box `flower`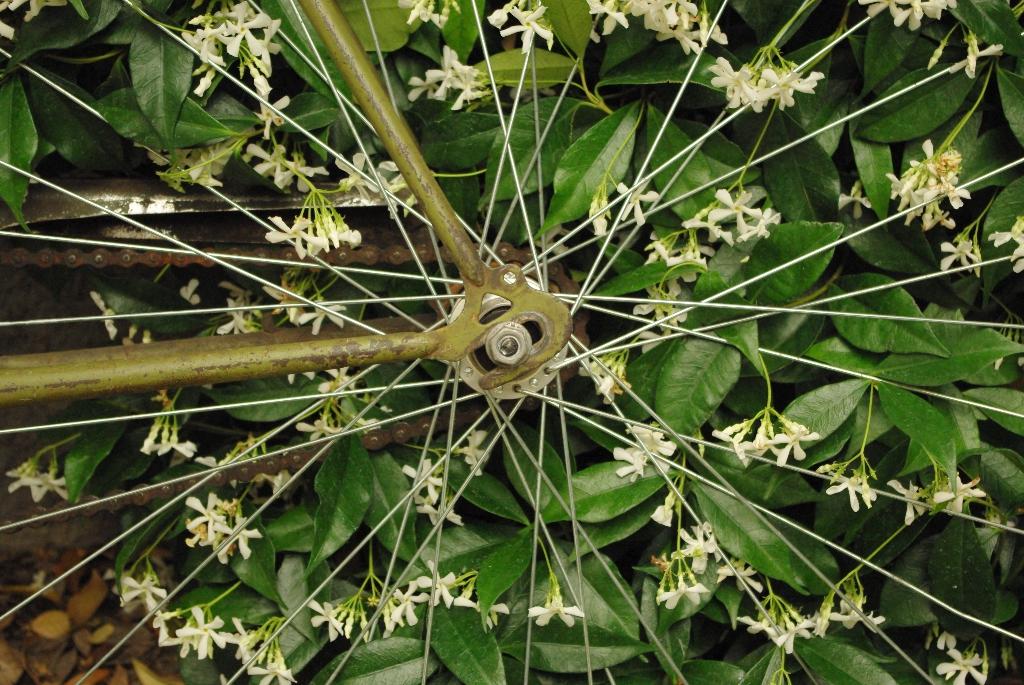
711,48,821,113
